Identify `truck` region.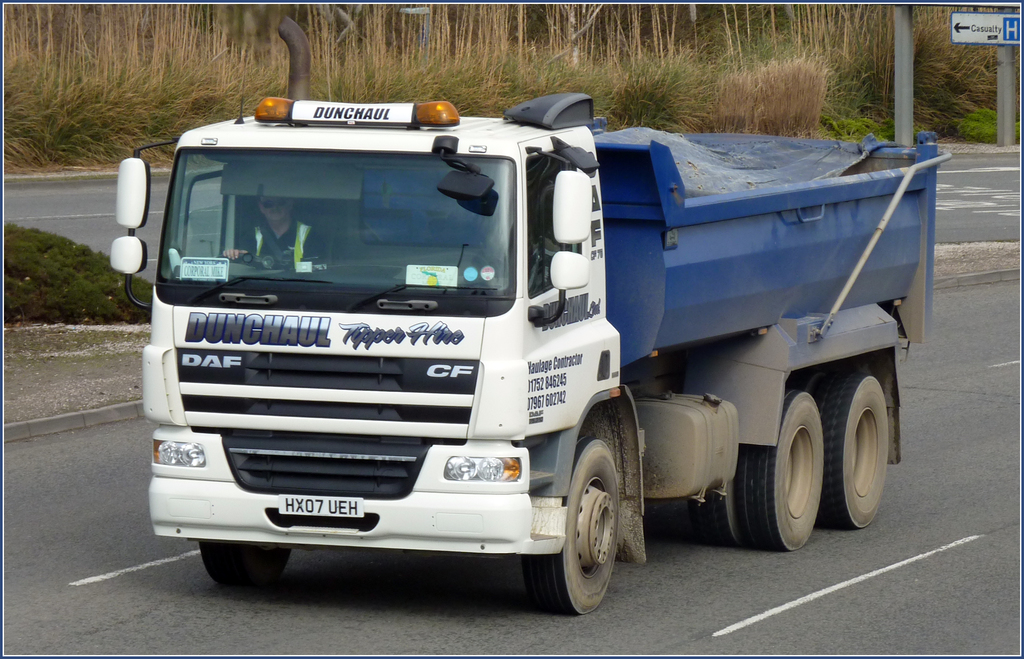
Region: <region>145, 80, 950, 609</region>.
